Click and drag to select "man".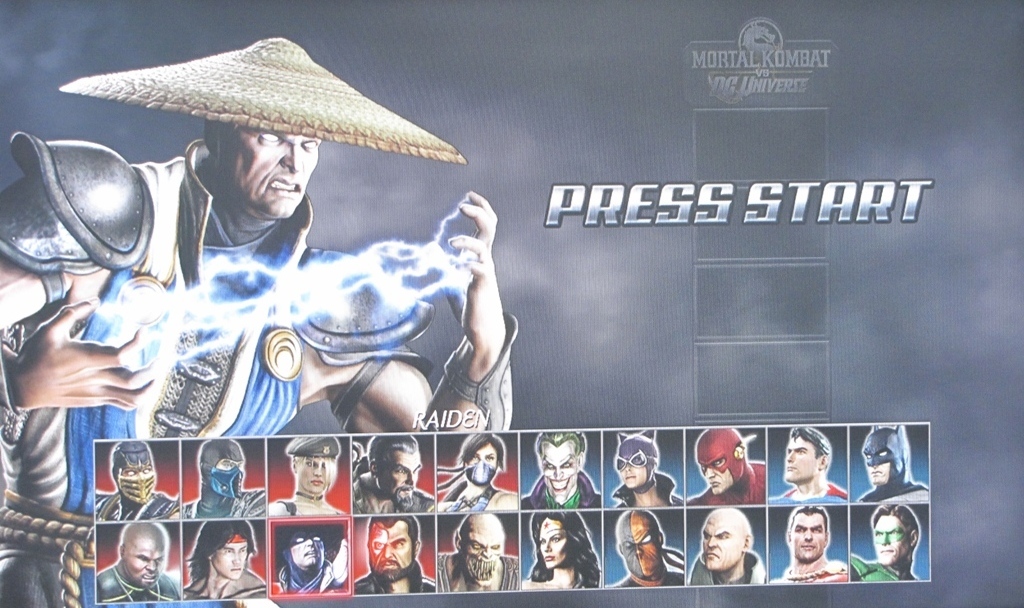
Selection: 353 516 432 598.
